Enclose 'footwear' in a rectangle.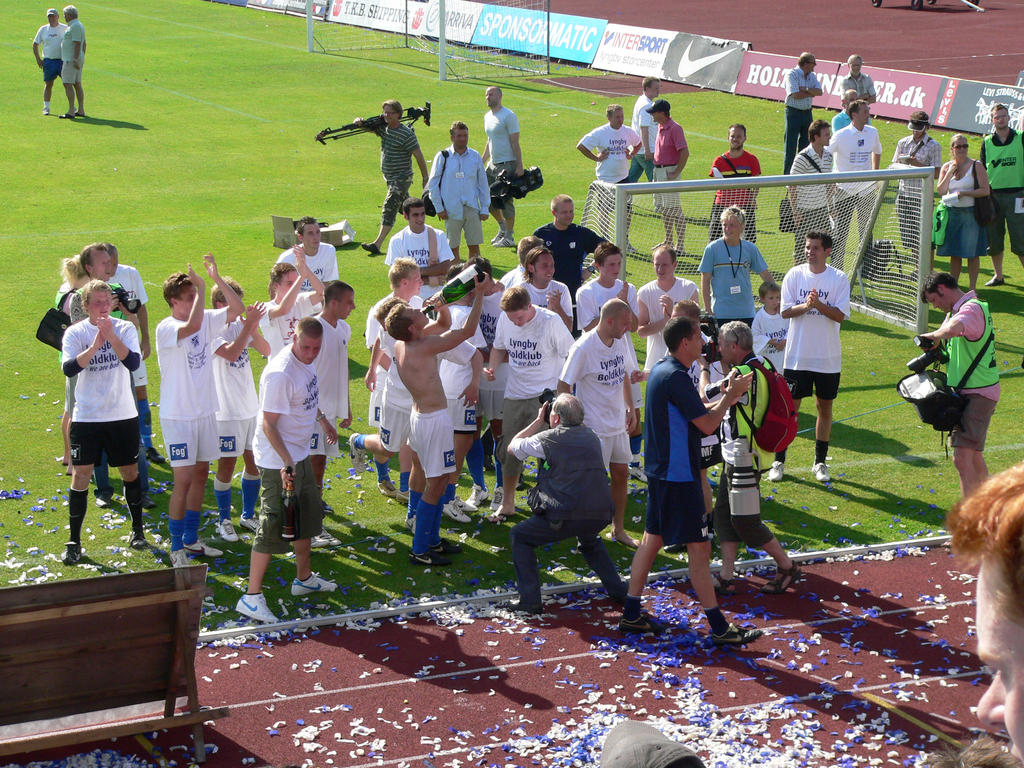
[309,528,339,550].
